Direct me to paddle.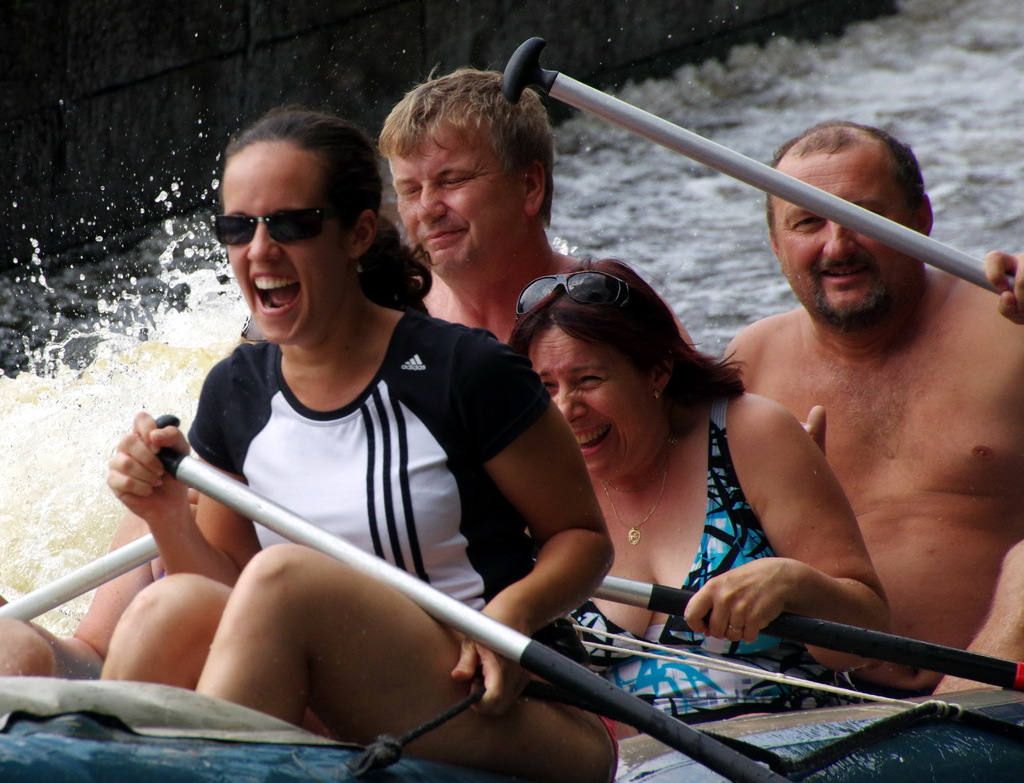
Direction: [595, 573, 1023, 697].
